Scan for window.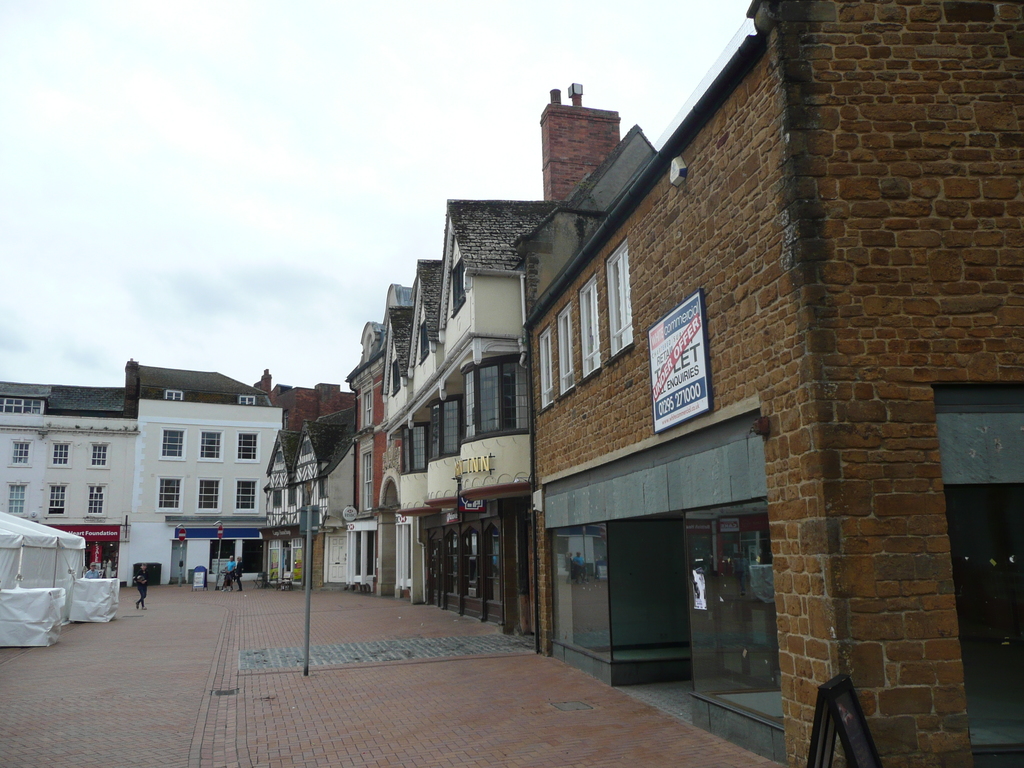
Scan result: 0/392/47/418.
